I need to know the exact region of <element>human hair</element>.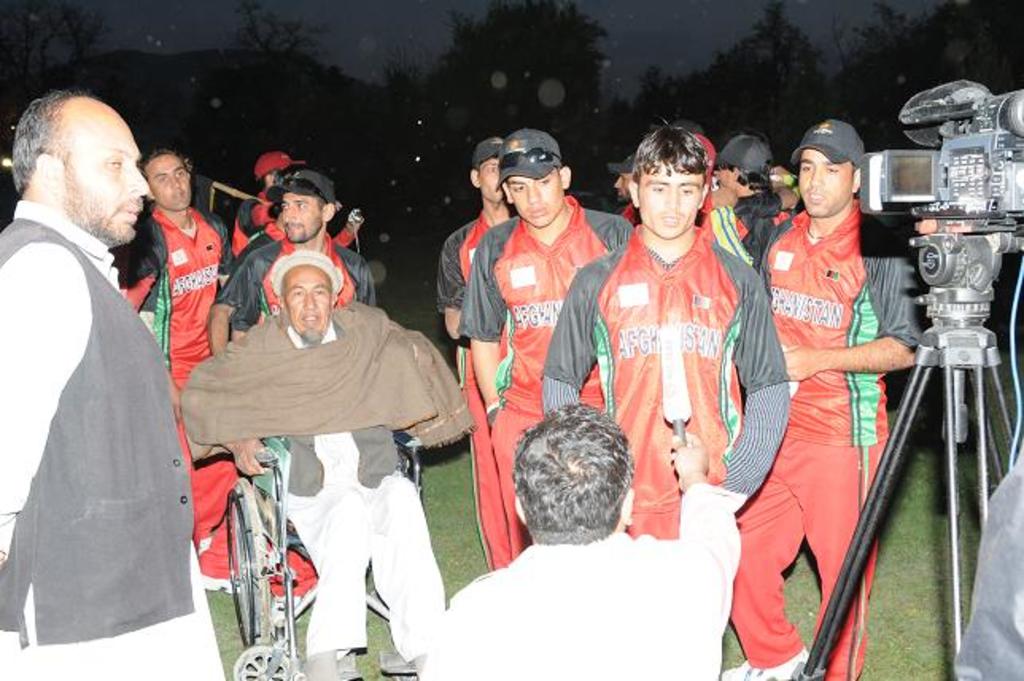
Region: left=517, top=411, right=650, bottom=562.
